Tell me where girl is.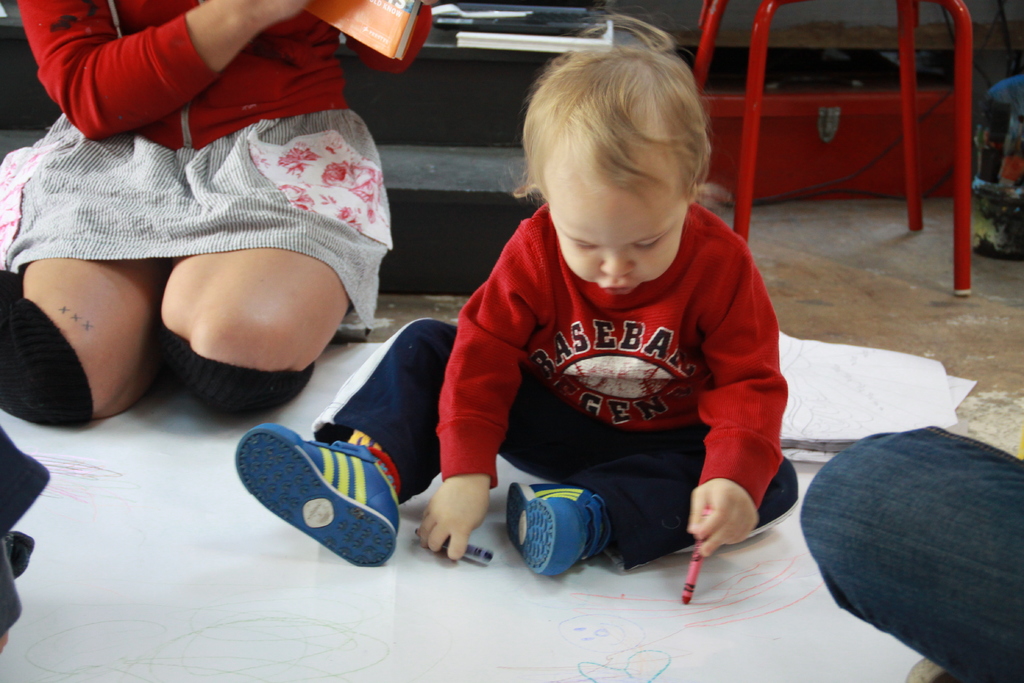
girl is at bbox=[0, 0, 429, 418].
